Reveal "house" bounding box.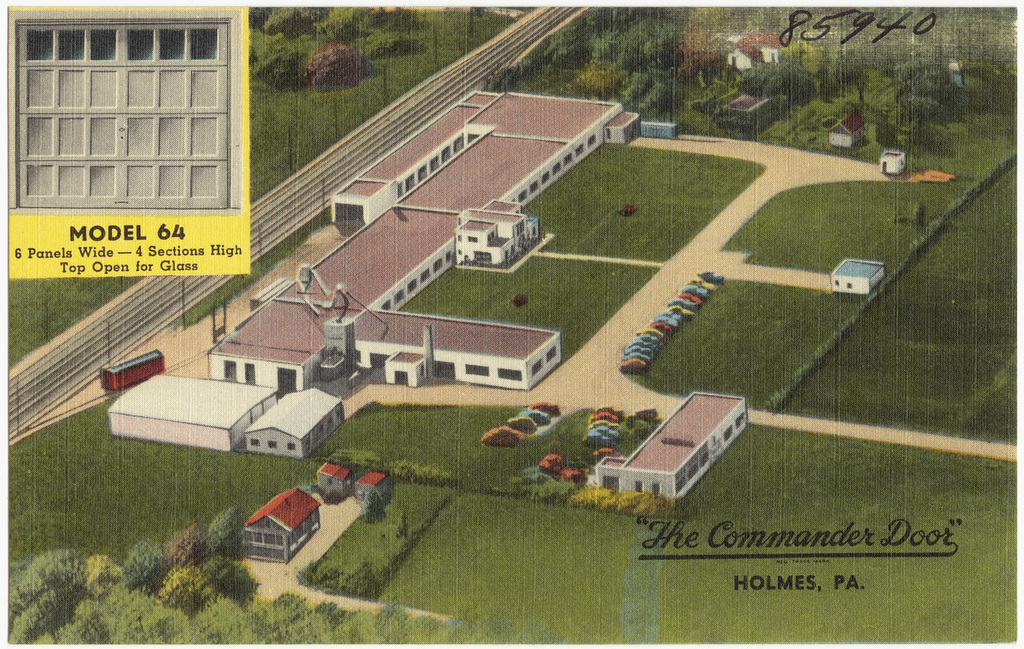
Revealed: l=593, t=382, r=765, b=514.
